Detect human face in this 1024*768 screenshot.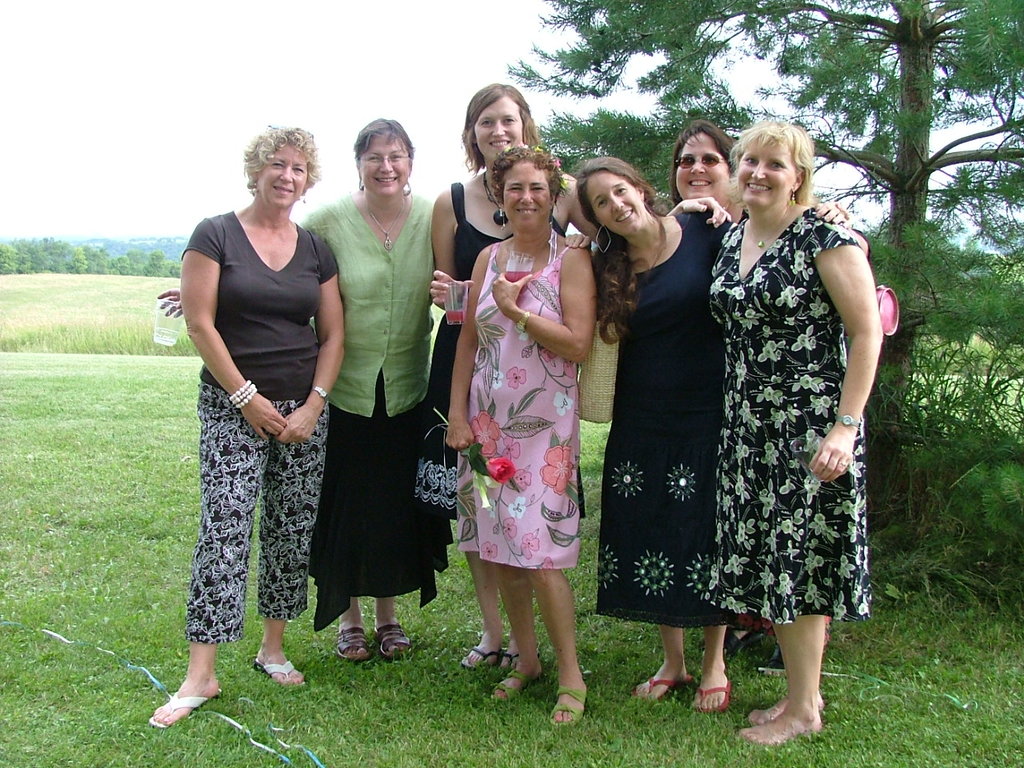
Detection: locate(674, 129, 735, 202).
